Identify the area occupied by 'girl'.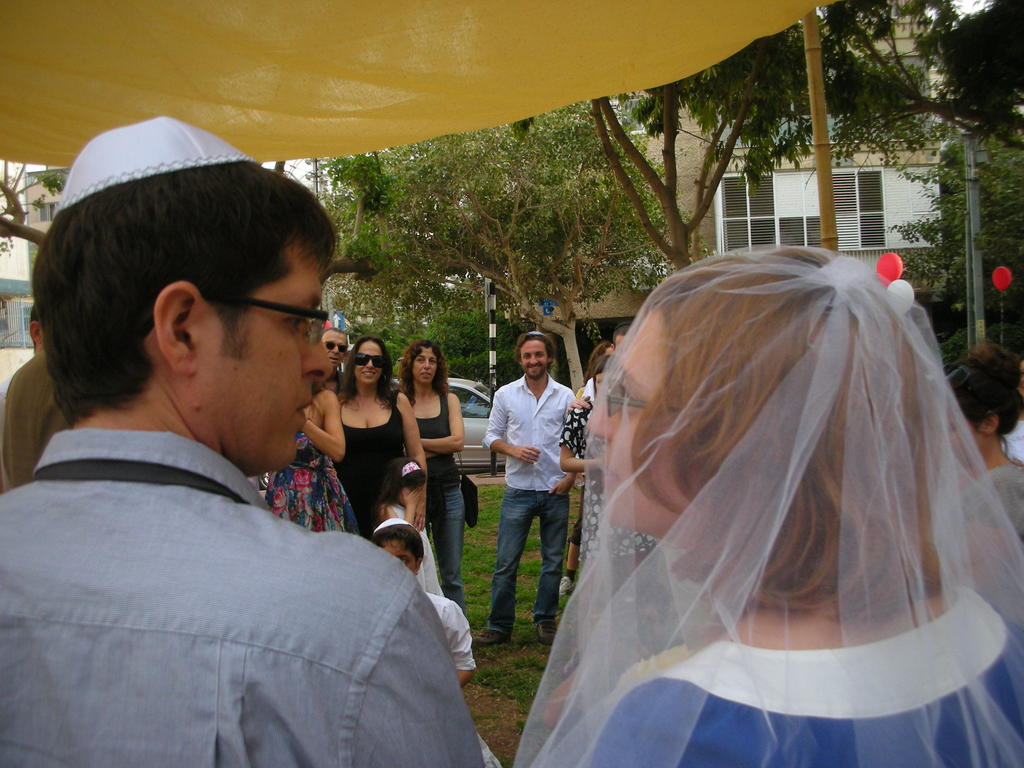
Area: [371,456,445,593].
